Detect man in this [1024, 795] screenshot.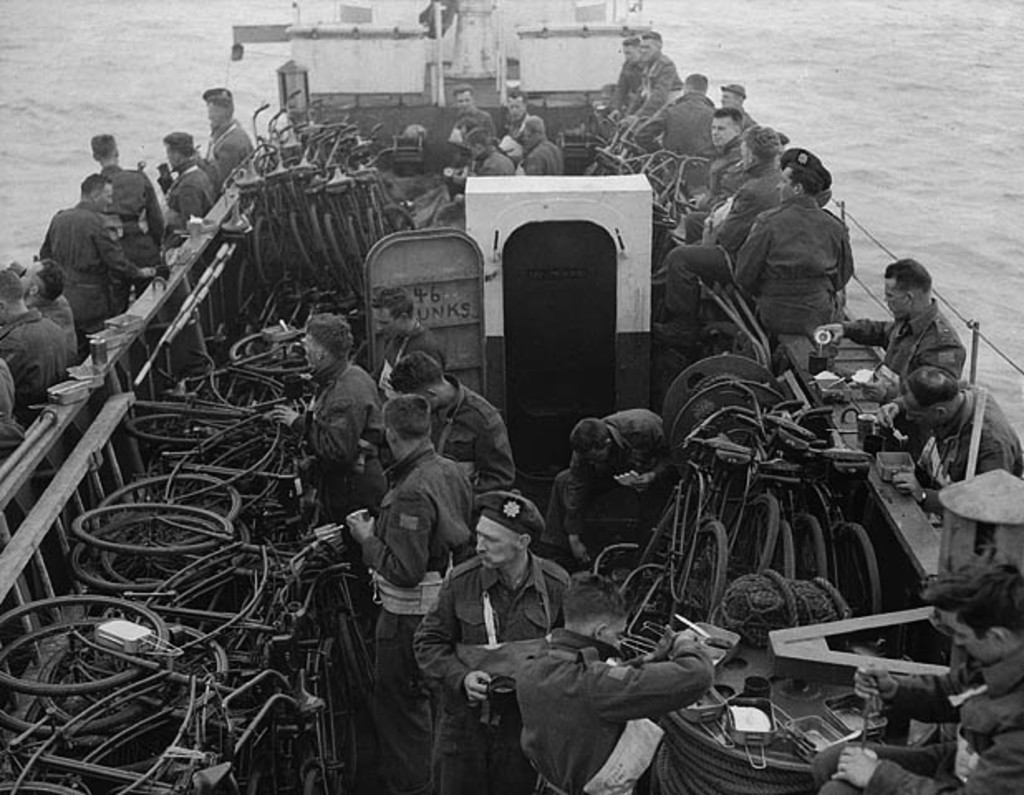
Detection: 611, 28, 683, 136.
